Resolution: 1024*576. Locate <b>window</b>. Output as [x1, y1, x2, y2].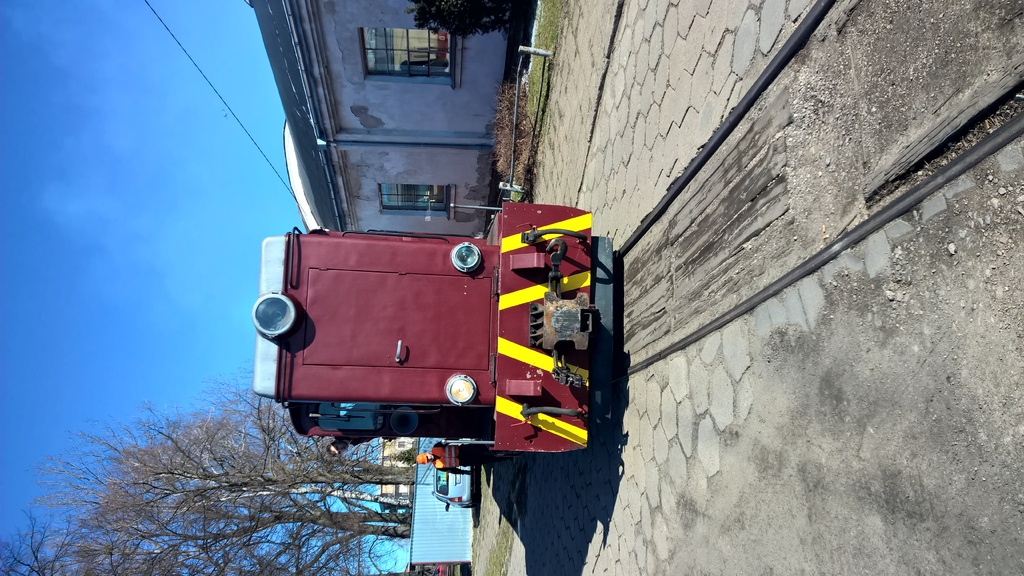
[346, 24, 461, 65].
